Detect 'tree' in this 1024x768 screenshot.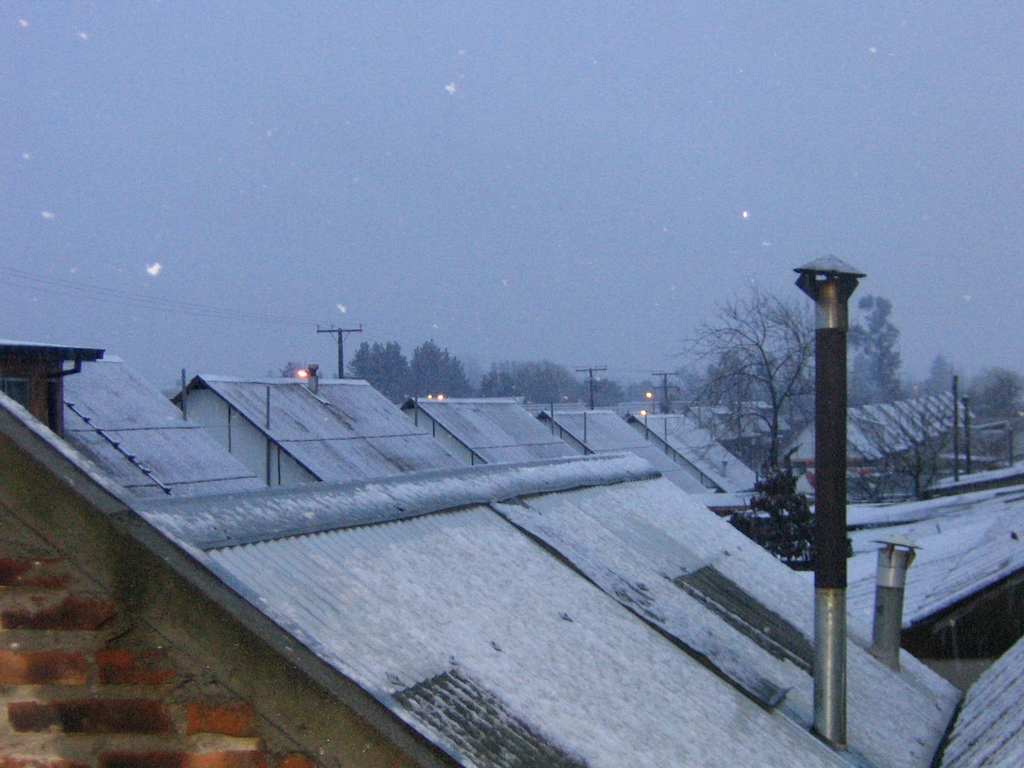
Detection: select_region(278, 357, 303, 381).
